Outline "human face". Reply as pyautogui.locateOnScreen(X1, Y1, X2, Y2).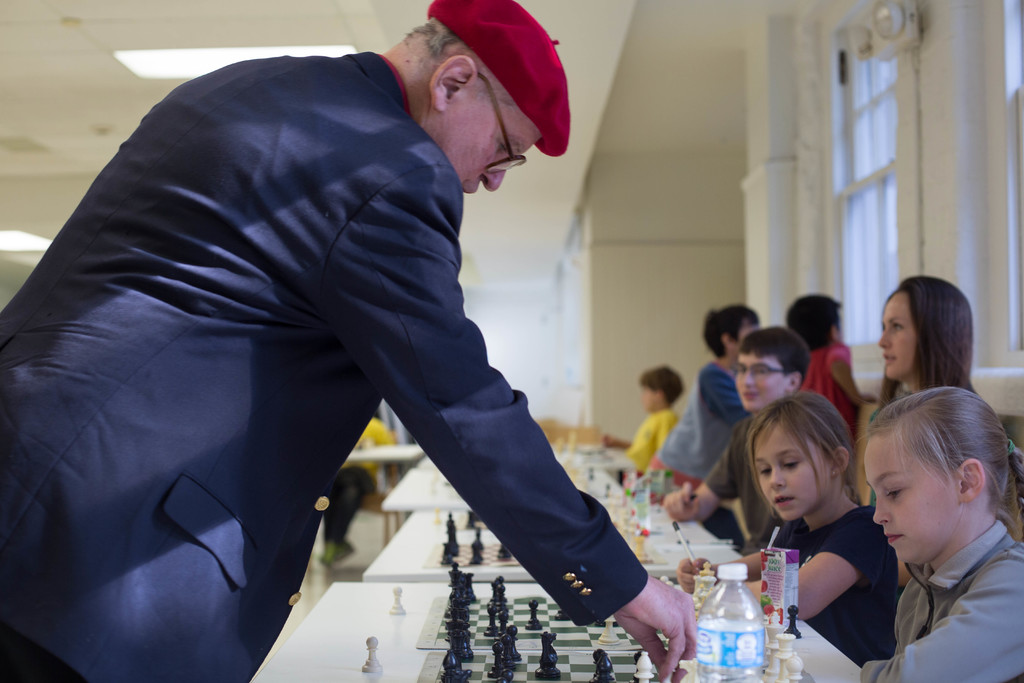
pyautogui.locateOnScreen(861, 439, 962, 566).
